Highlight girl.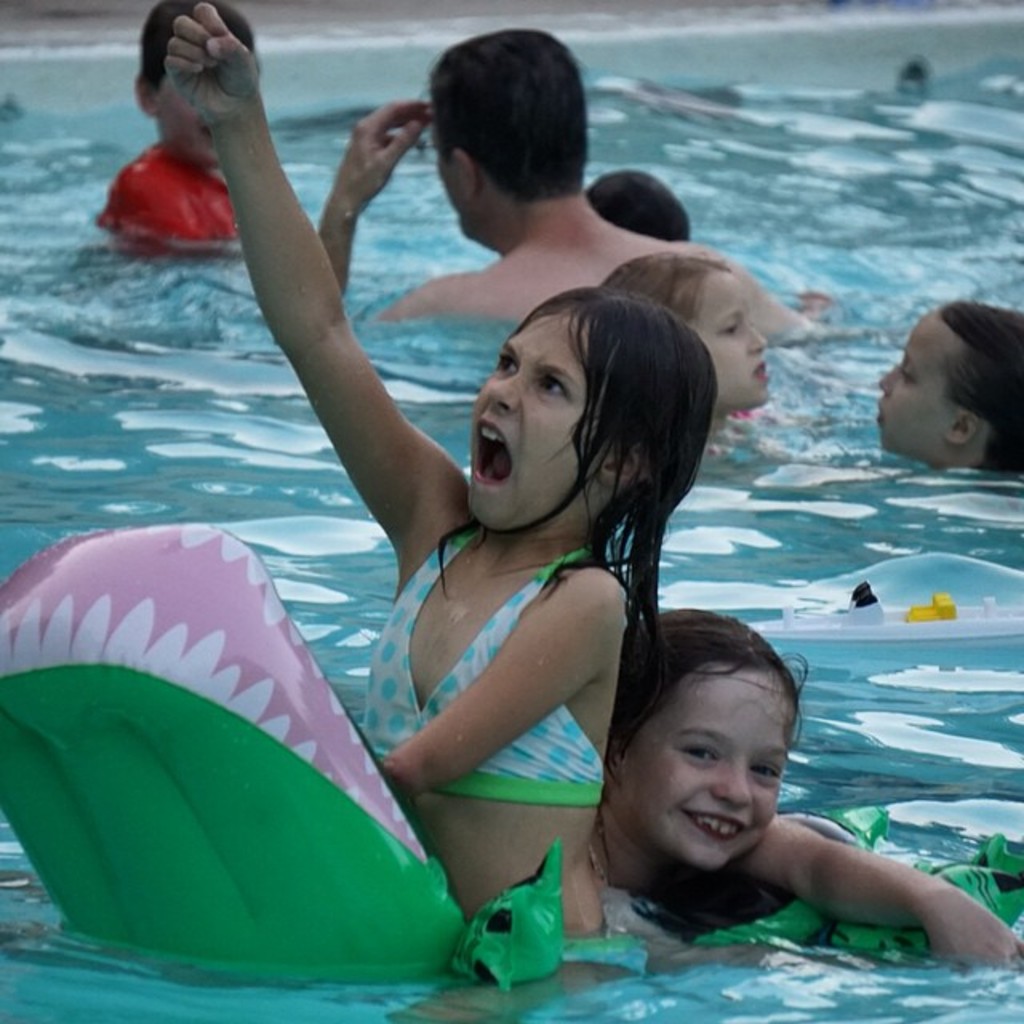
Highlighted region: bbox=[165, 2, 720, 944].
